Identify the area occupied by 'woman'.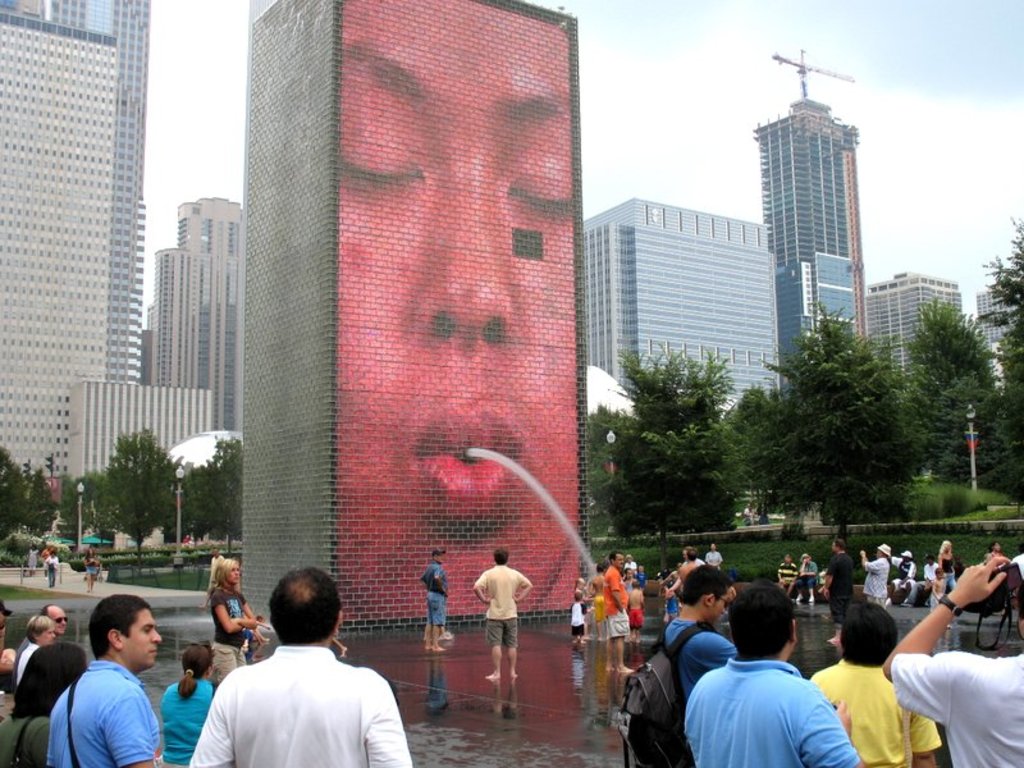
Area: 45/552/64/586.
